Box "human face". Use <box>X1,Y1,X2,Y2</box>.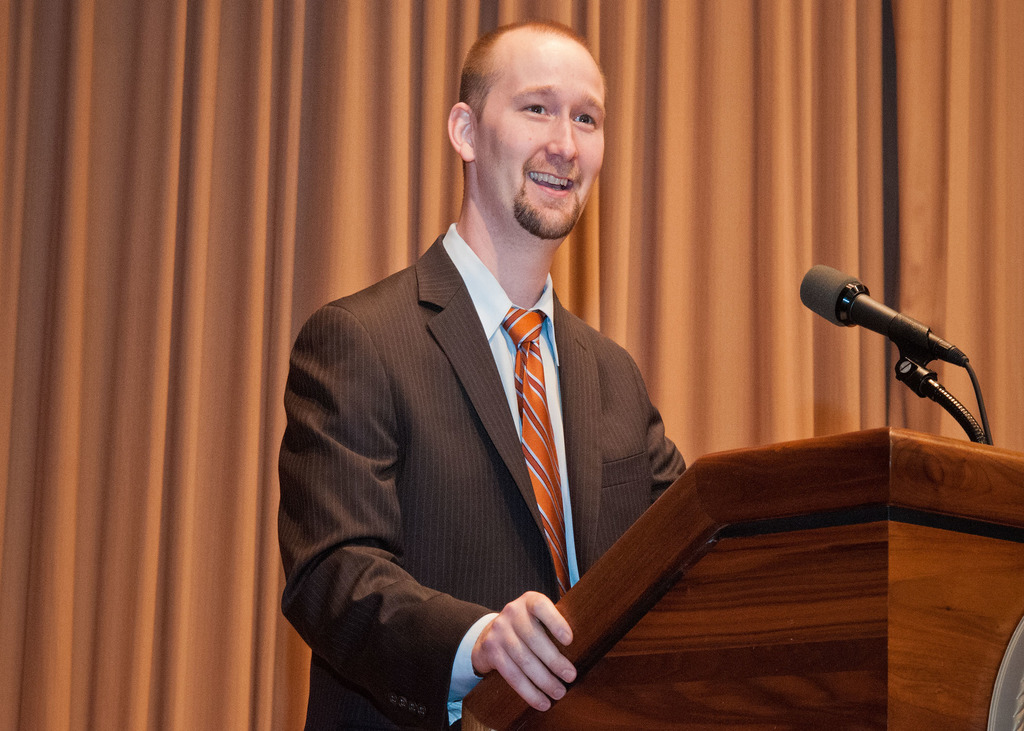
<box>476,40,607,227</box>.
